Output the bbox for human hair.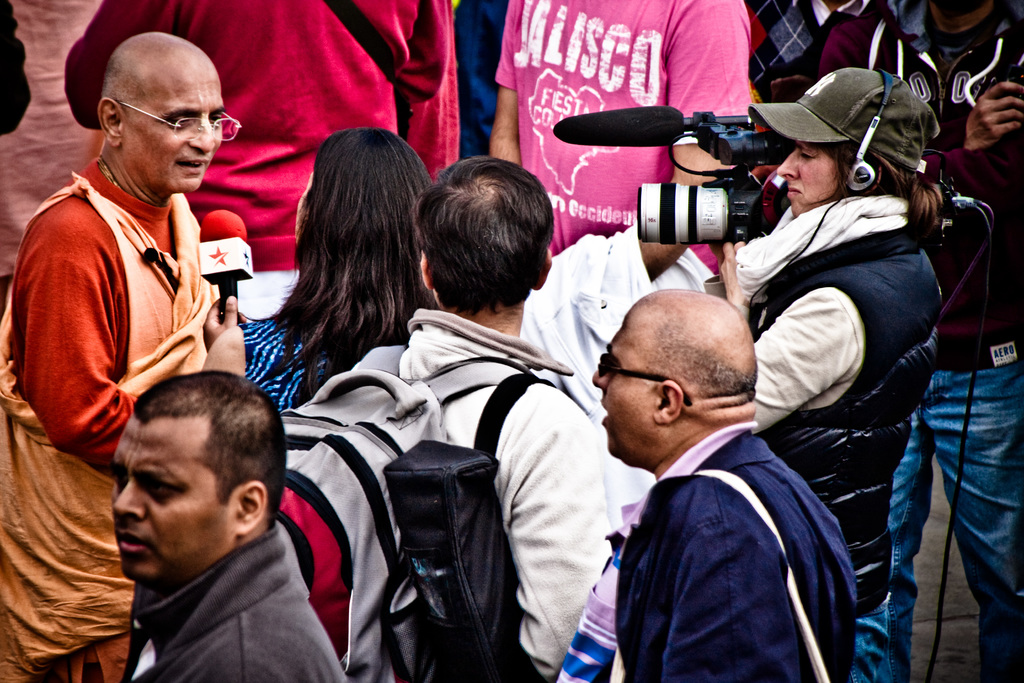
106,363,258,593.
